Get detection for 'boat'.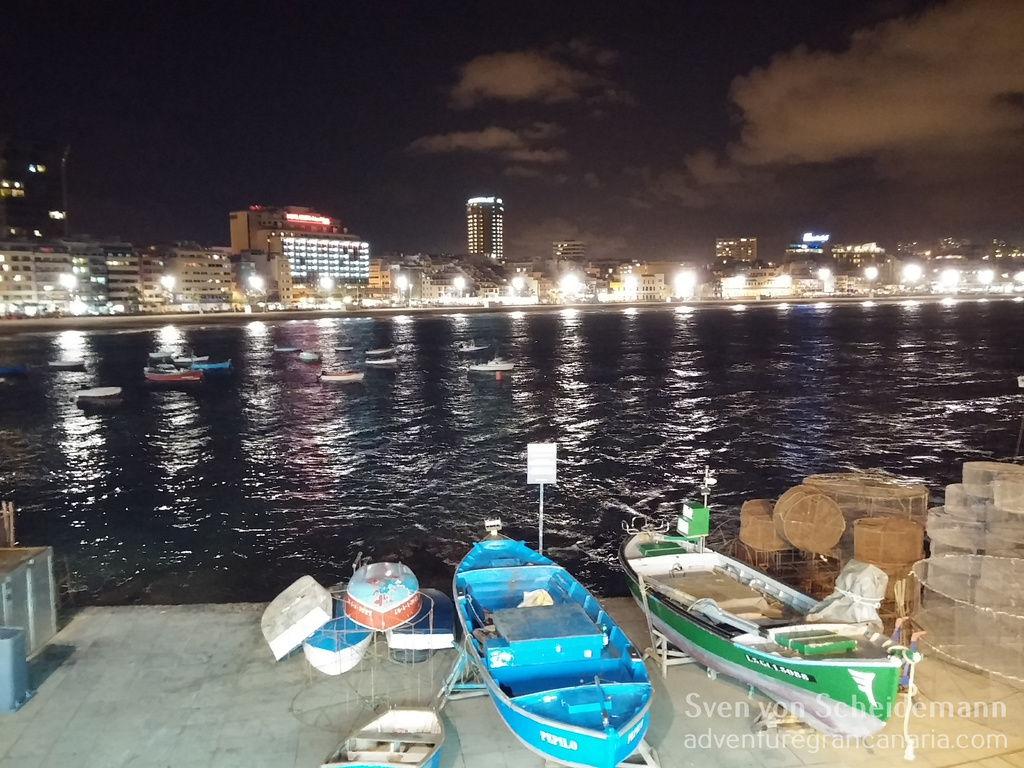
Detection: (left=362, top=347, right=394, bottom=353).
